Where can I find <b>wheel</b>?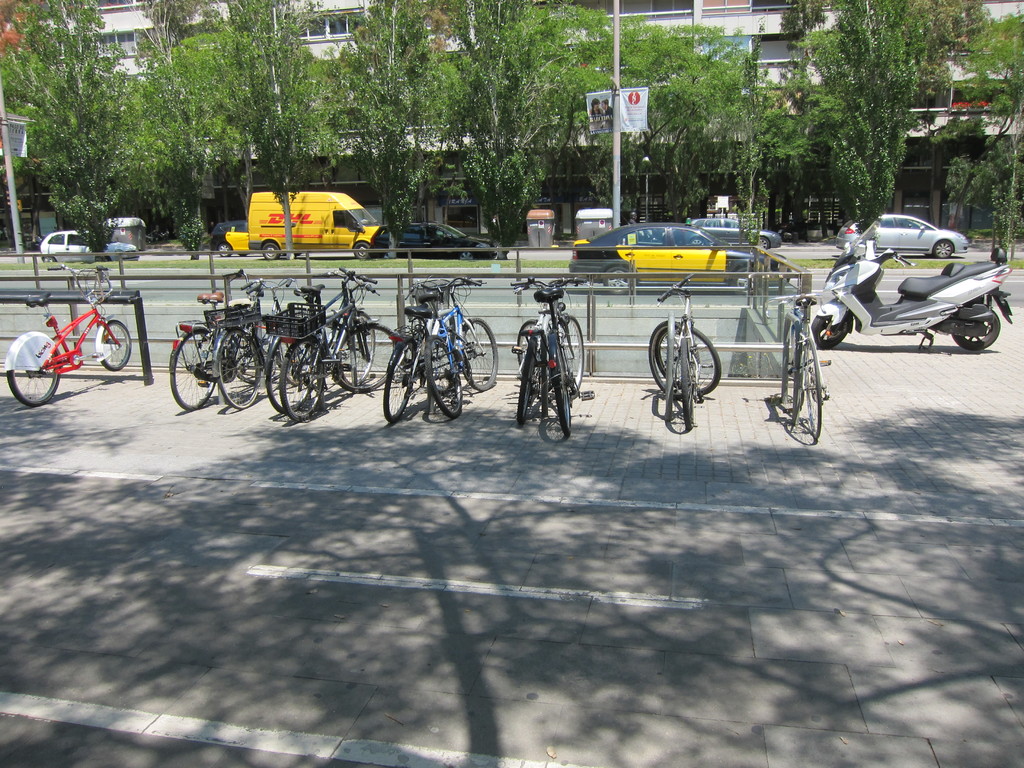
You can find it at <box>44,255,57,262</box>.
